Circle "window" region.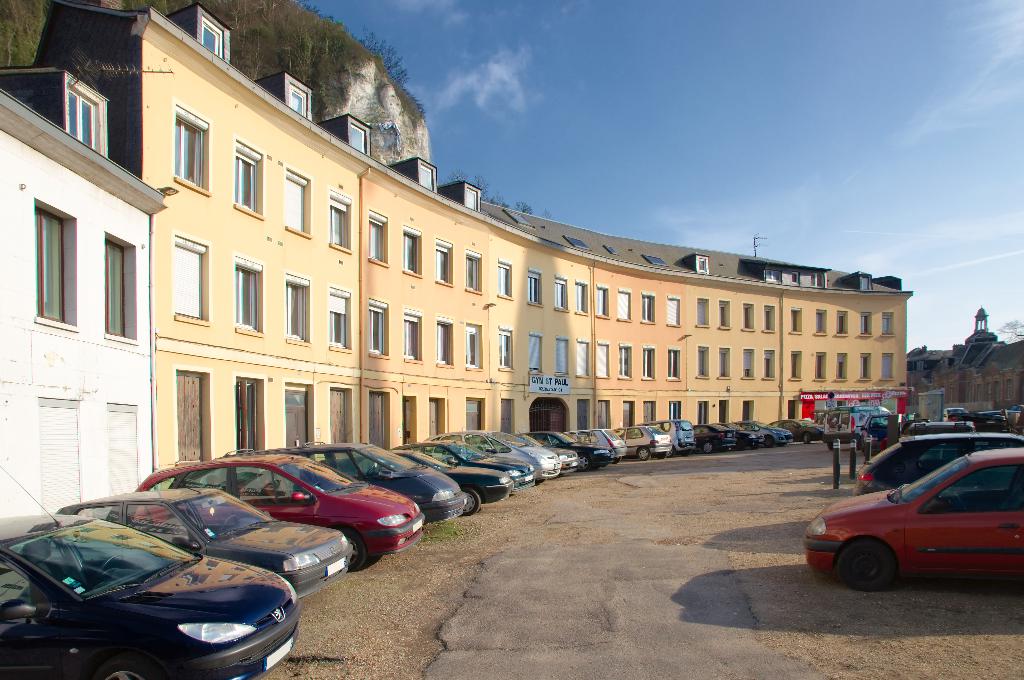
Region: [328, 191, 352, 247].
